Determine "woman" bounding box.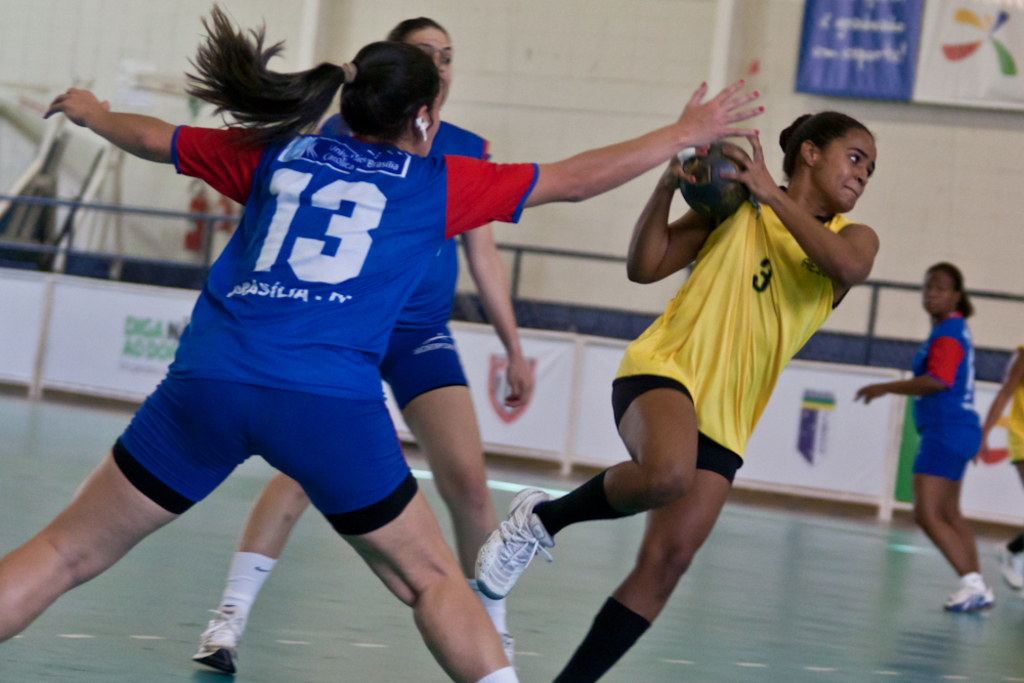
Determined: [x1=872, y1=246, x2=1010, y2=615].
